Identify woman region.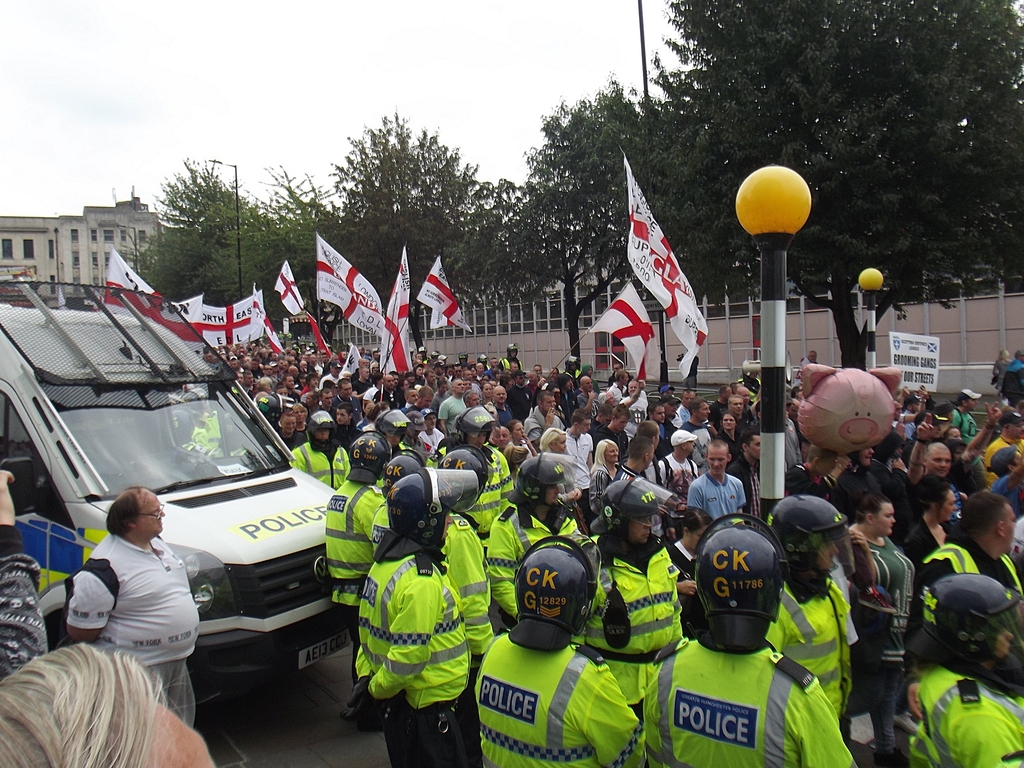
Region: 295/405/311/440.
